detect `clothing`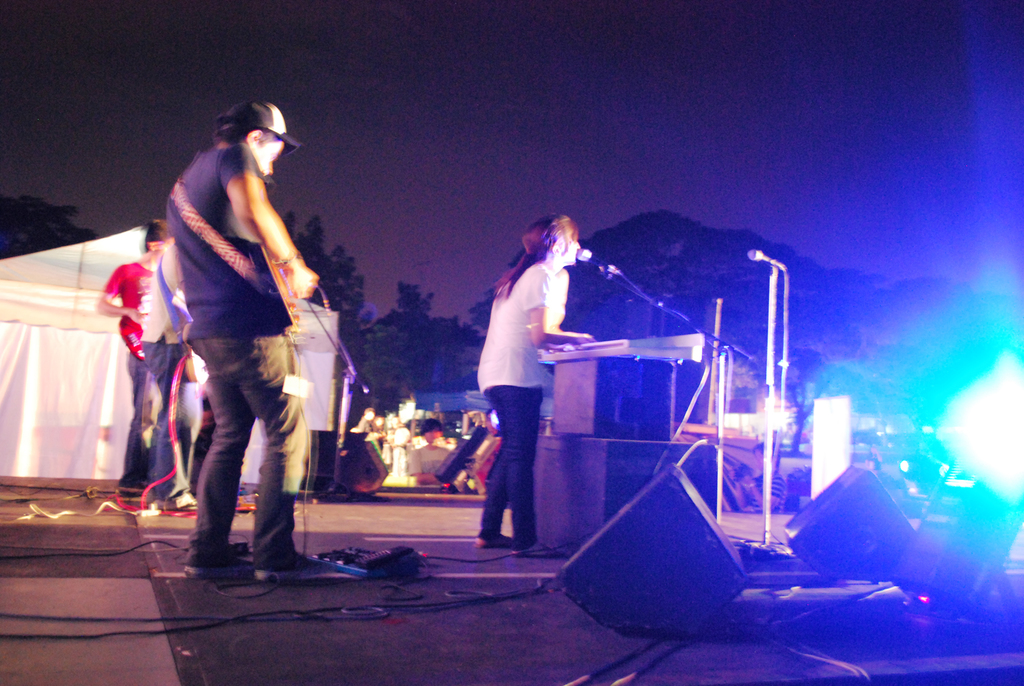
BBox(102, 260, 158, 495)
